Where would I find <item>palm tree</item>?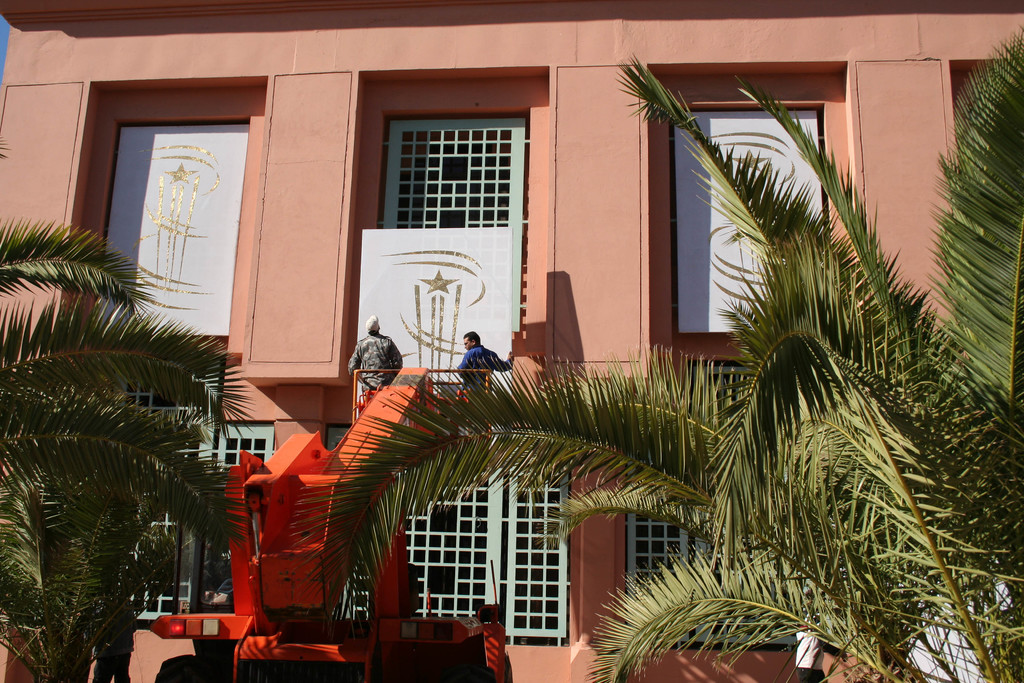
At 13/192/225/668.
